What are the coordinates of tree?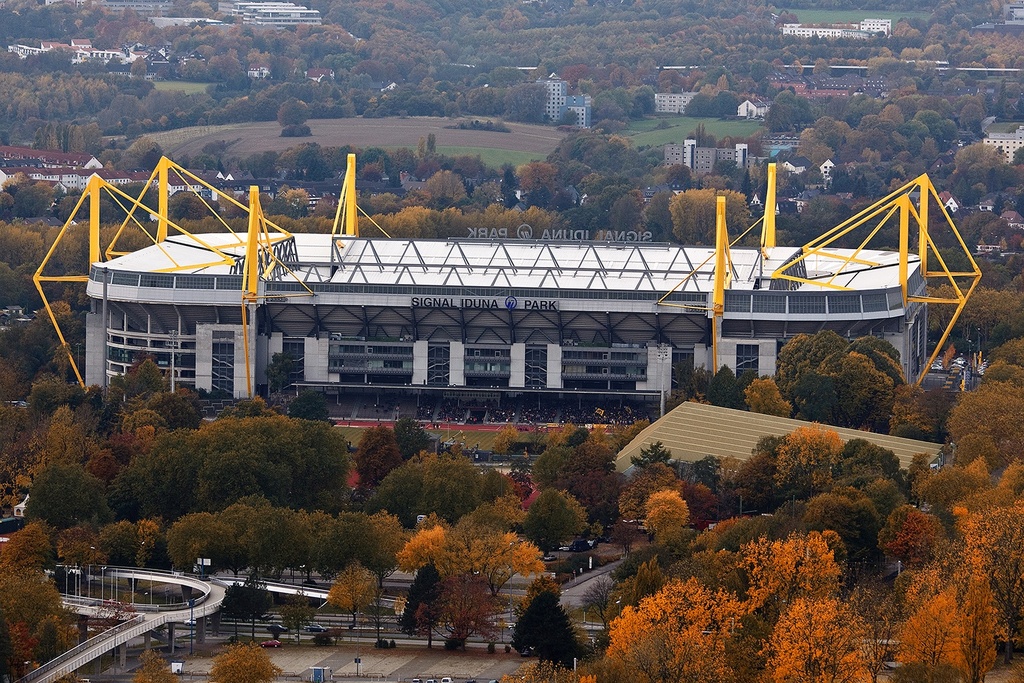
Rect(777, 494, 824, 528).
